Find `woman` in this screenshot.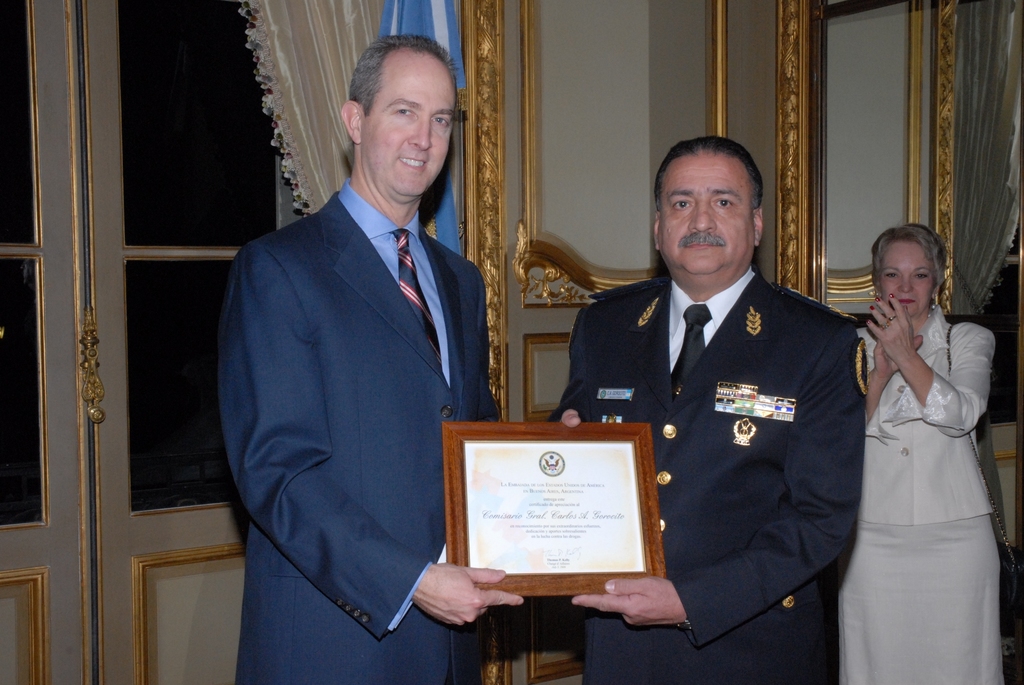
The bounding box for `woman` is locate(828, 201, 998, 684).
